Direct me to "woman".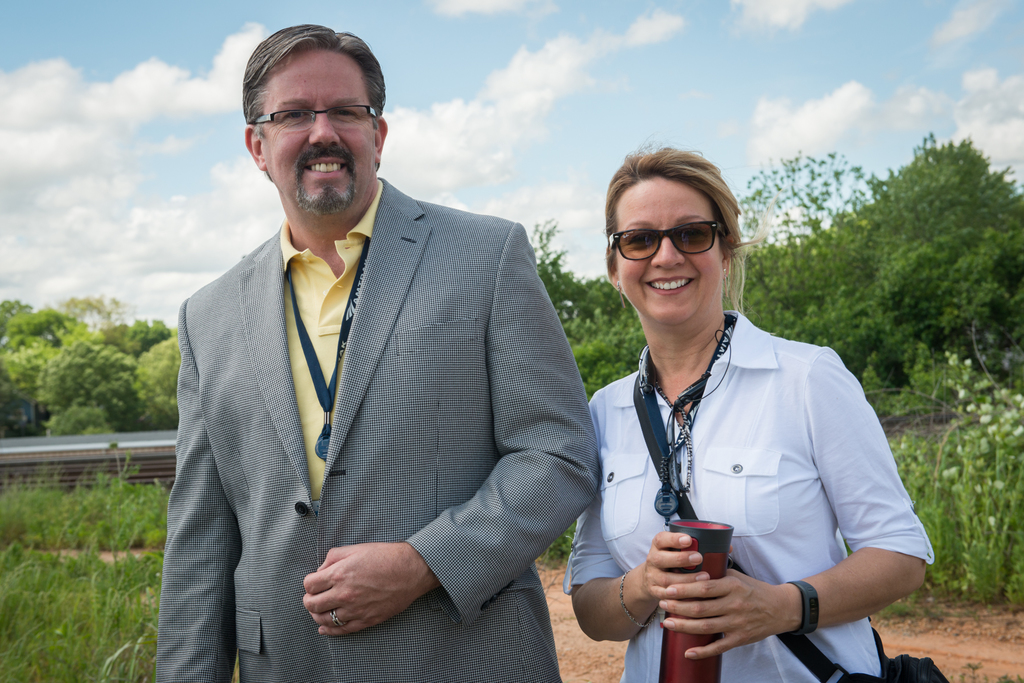
Direction: crop(568, 159, 921, 675).
